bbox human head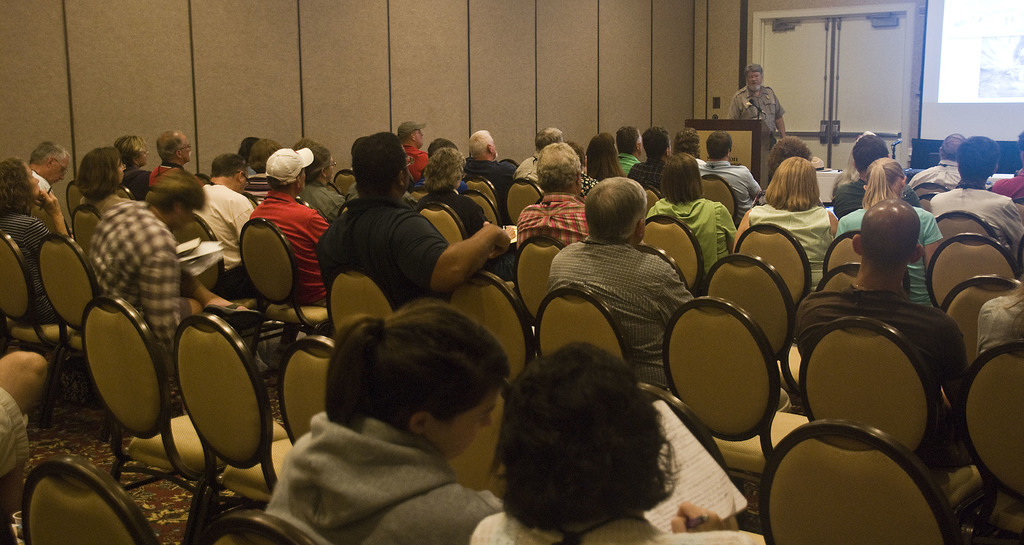
112/134/150/169
